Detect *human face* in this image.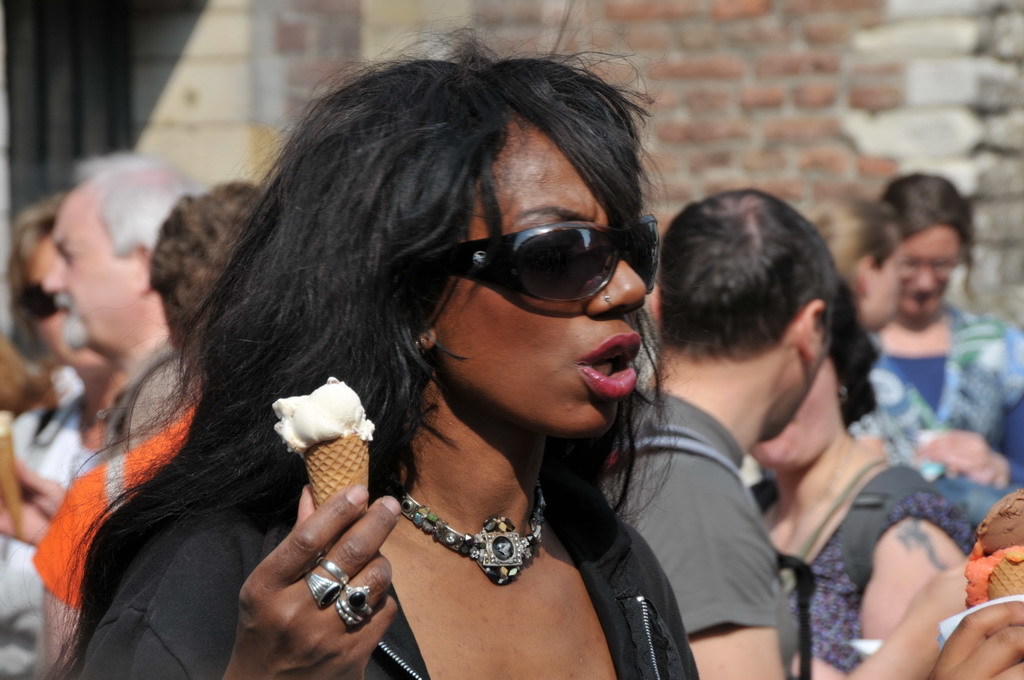
Detection: x1=47, y1=198, x2=140, y2=345.
